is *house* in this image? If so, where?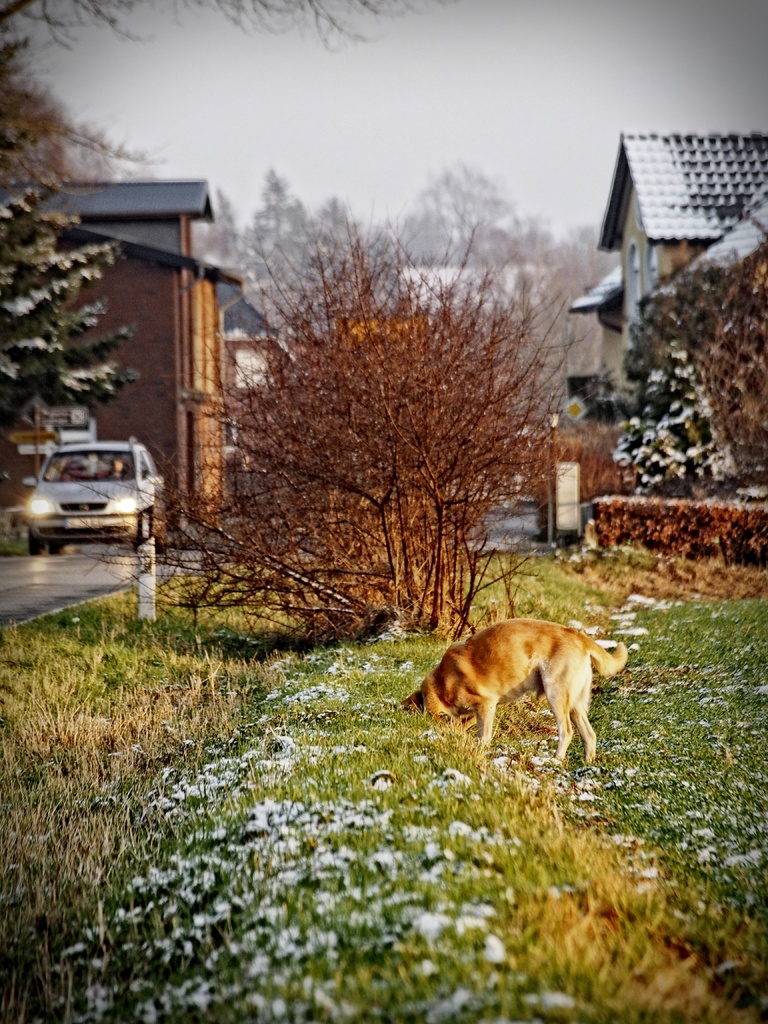
Yes, at box(3, 173, 246, 526).
